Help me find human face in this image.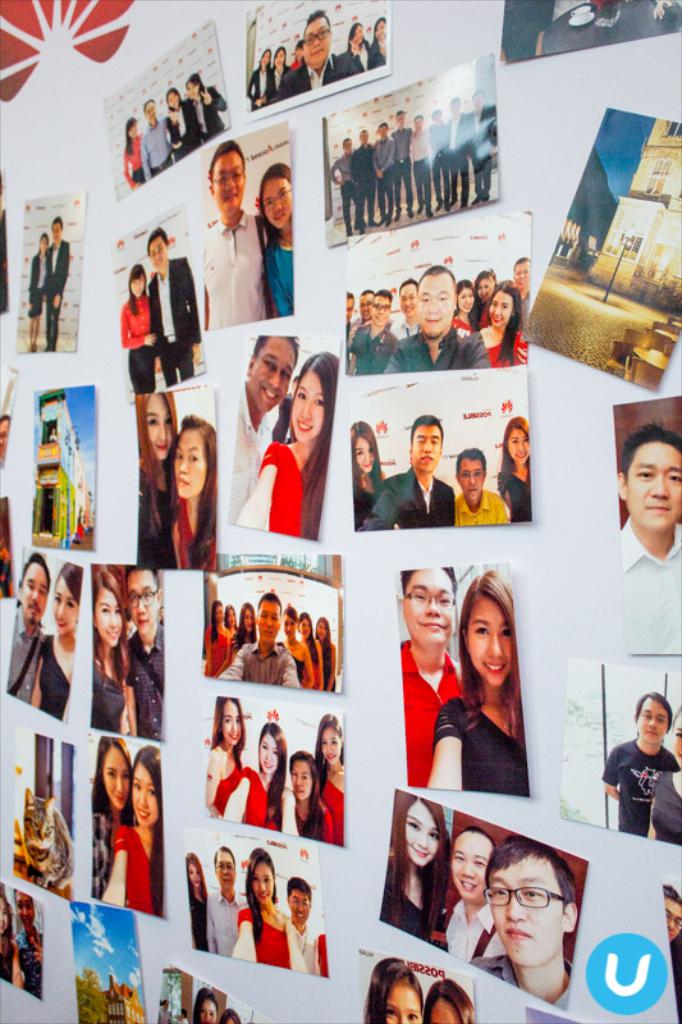
Found it: pyautogui.locateOnScreen(216, 851, 237, 890).
